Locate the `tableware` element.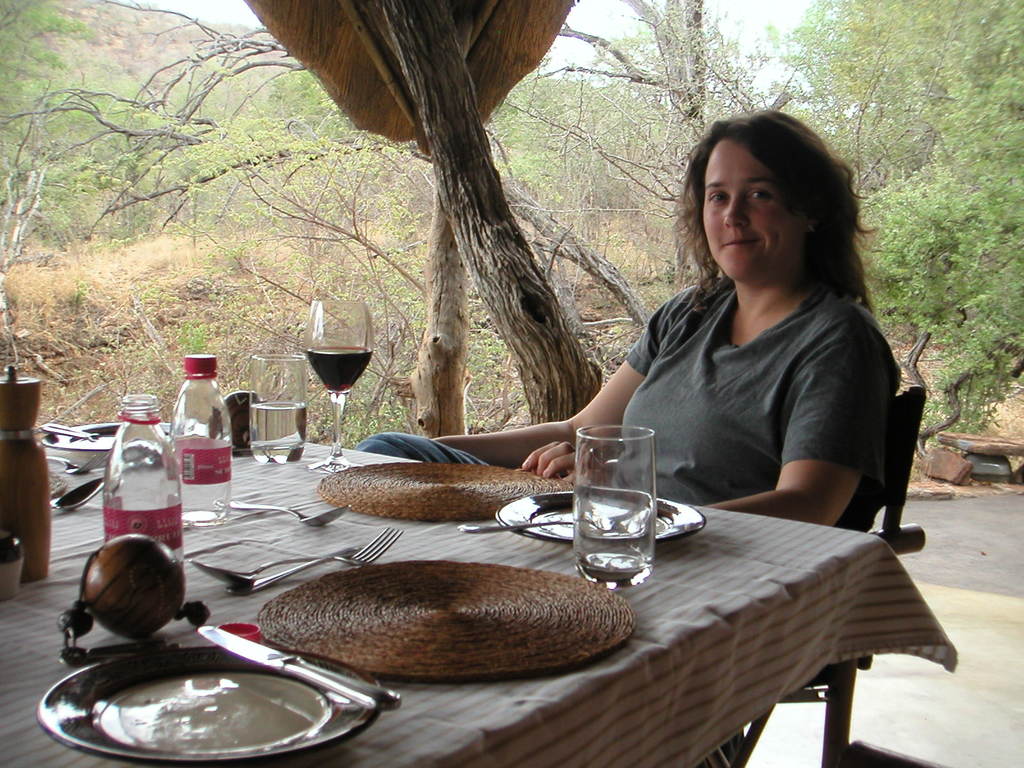
Element bbox: x1=191 y1=542 x2=356 y2=582.
